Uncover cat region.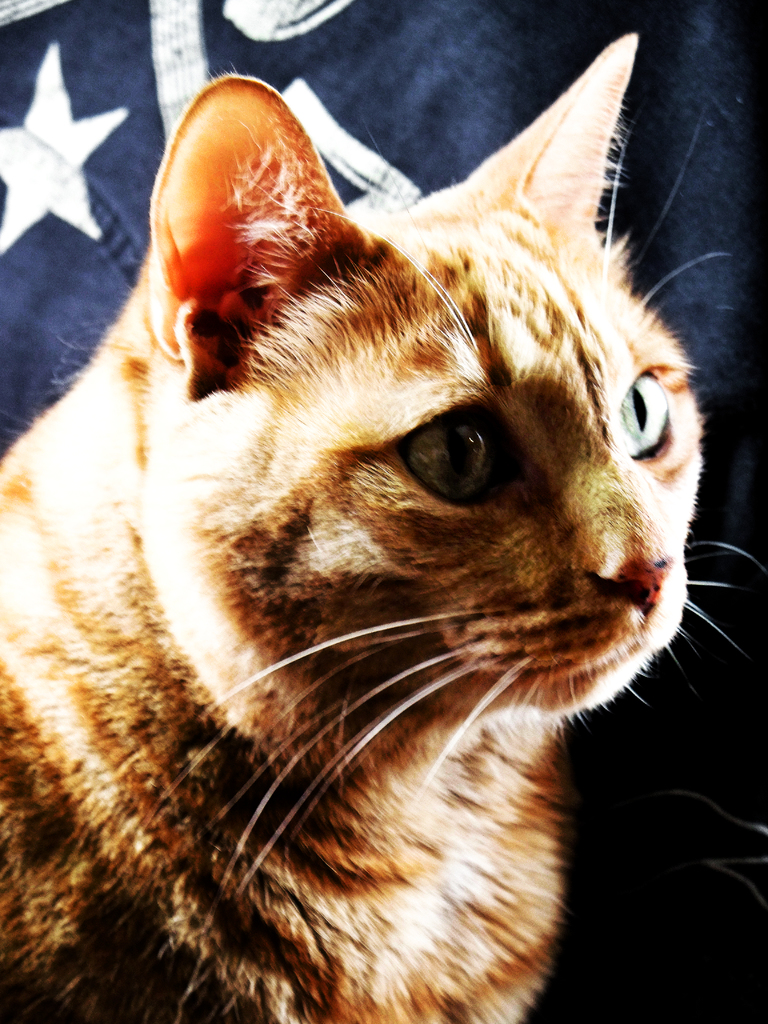
Uncovered: x1=0 y1=31 x2=767 y2=1023.
